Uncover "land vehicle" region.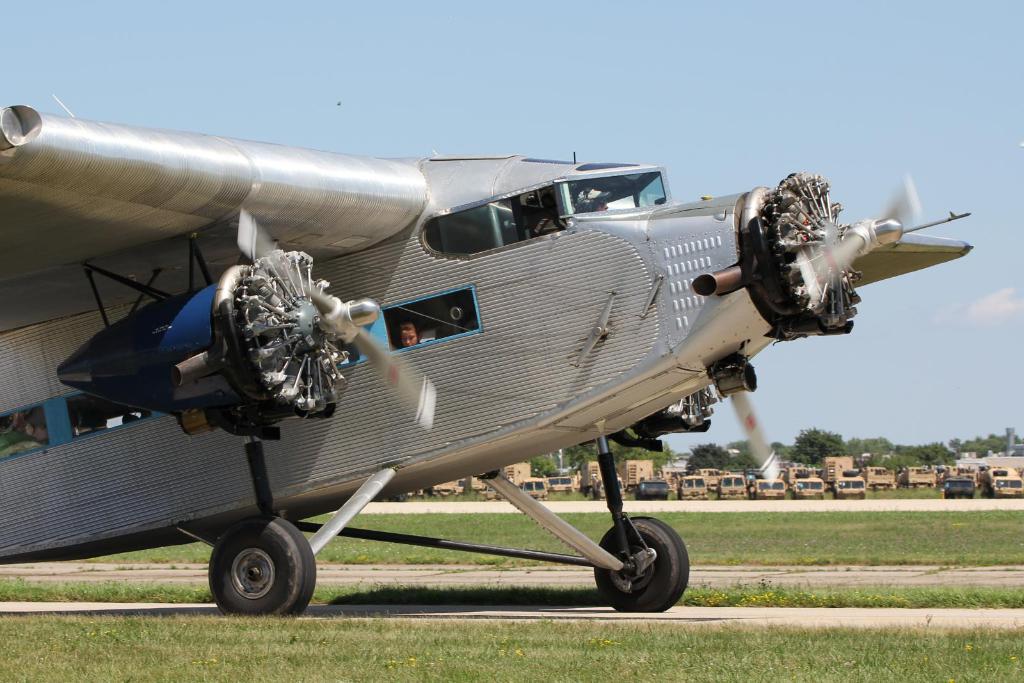
Uncovered: {"left": 986, "top": 469, "right": 1021, "bottom": 499}.
